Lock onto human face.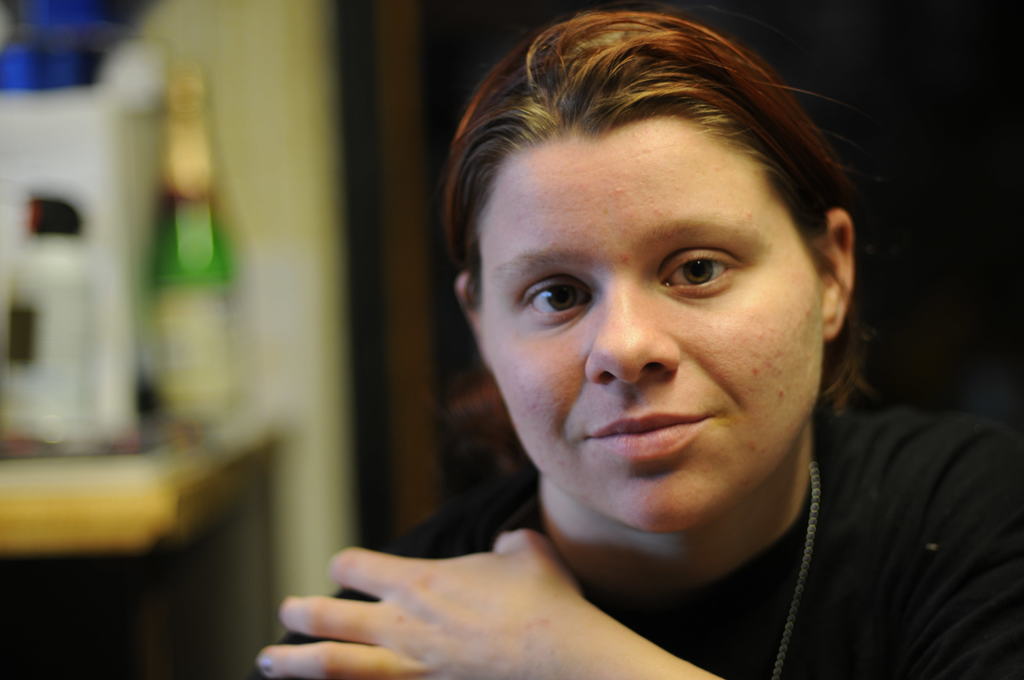
Locked: bbox(474, 127, 829, 531).
